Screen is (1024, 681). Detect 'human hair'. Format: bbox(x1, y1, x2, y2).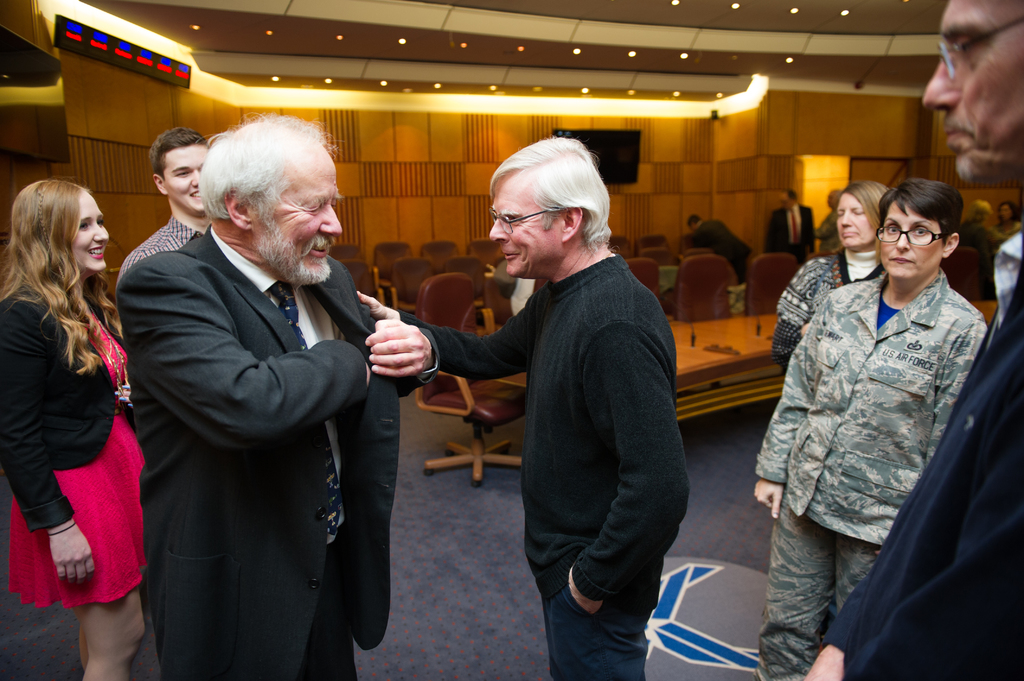
bbox(965, 199, 990, 224).
